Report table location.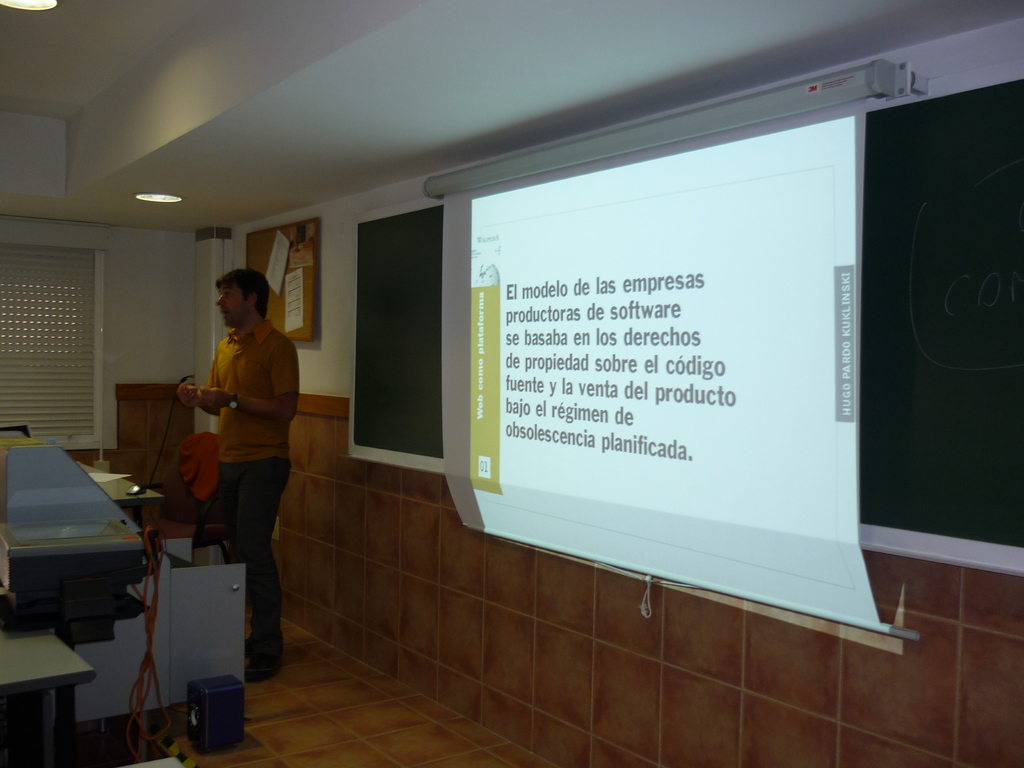
Report: 0, 452, 169, 708.
